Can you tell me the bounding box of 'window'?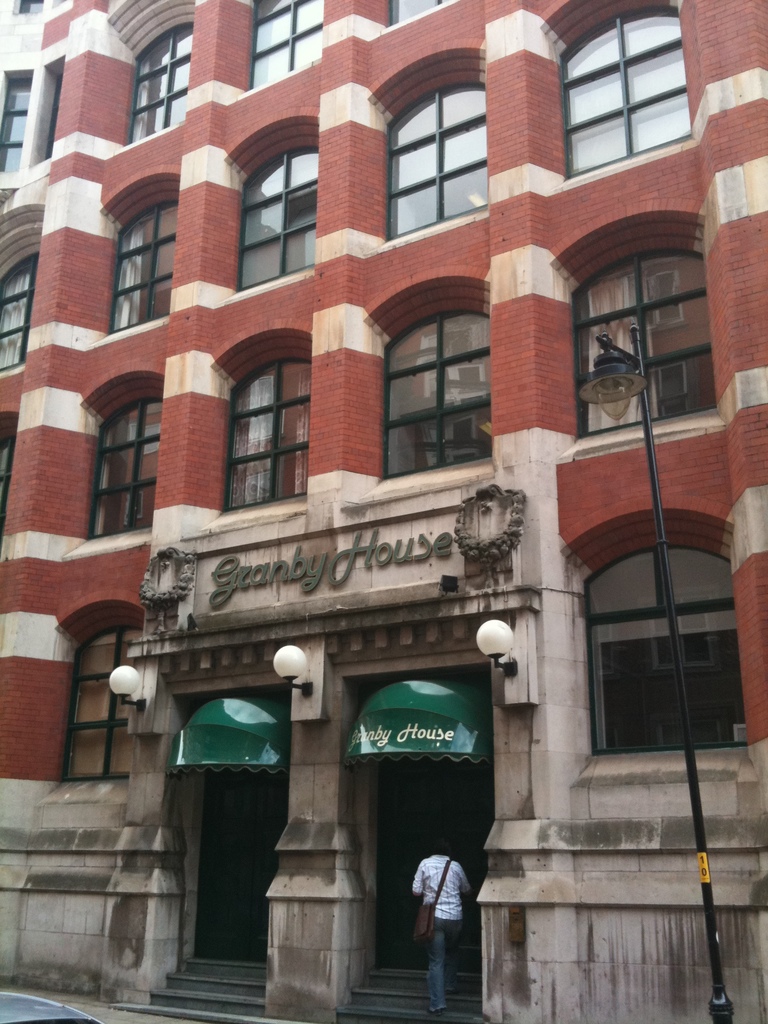
{"left": 240, "top": 147, "right": 319, "bottom": 287}.
